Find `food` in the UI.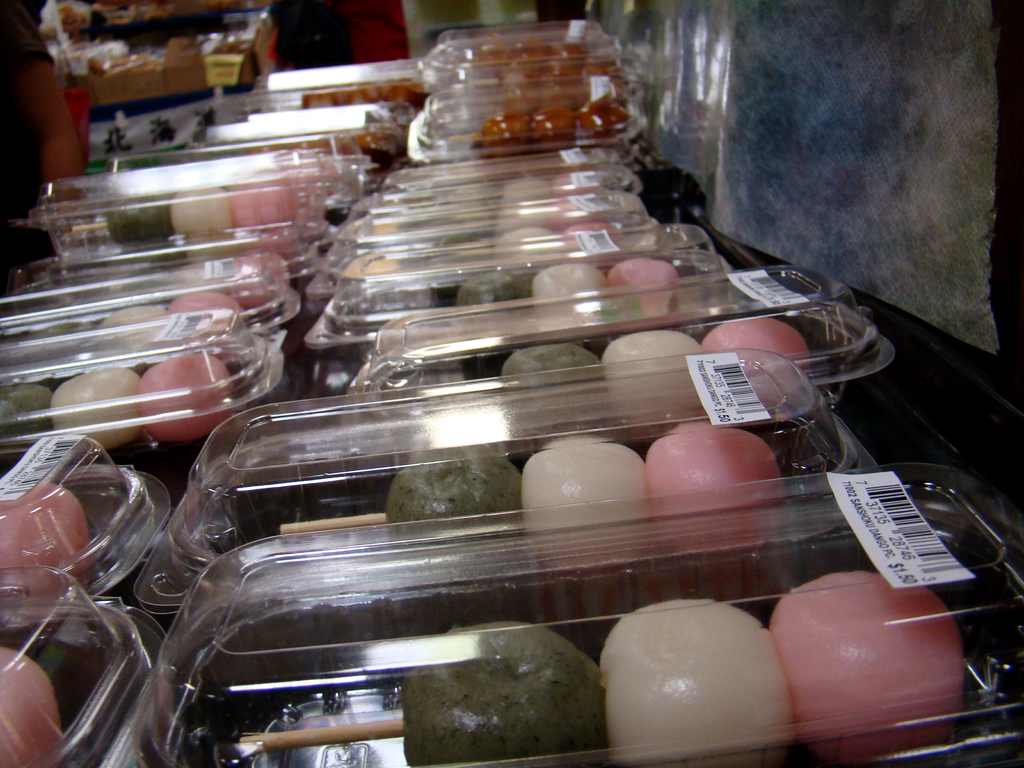
UI element at 579,99,627,135.
